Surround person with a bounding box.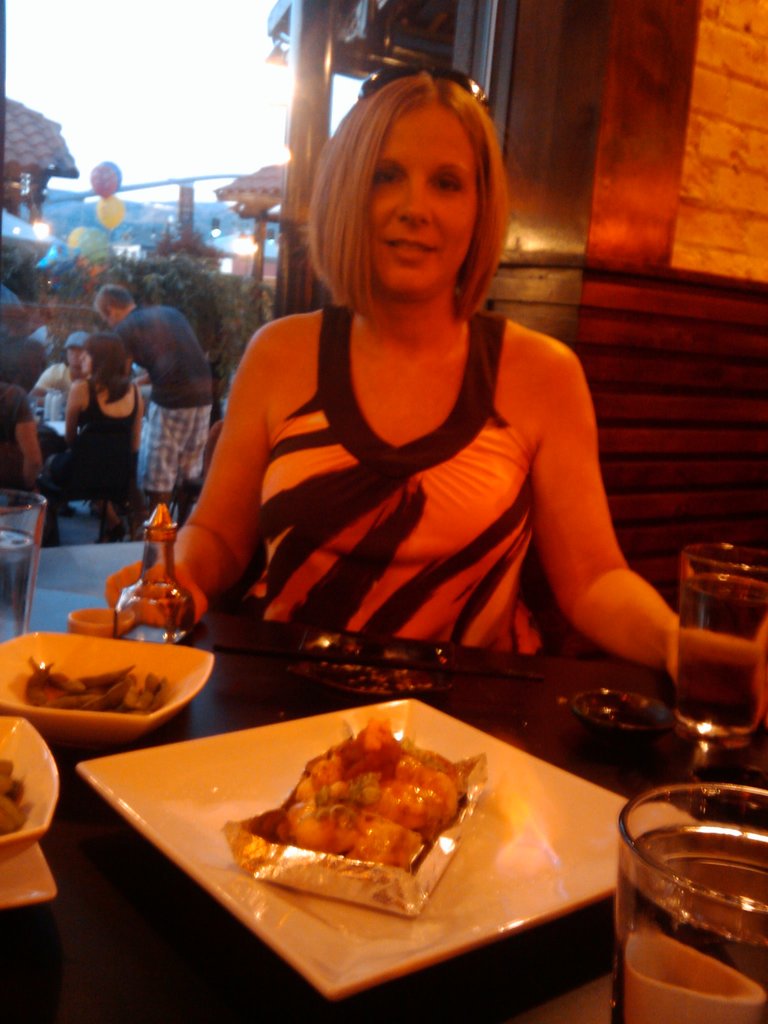
bbox=[148, 68, 680, 669].
